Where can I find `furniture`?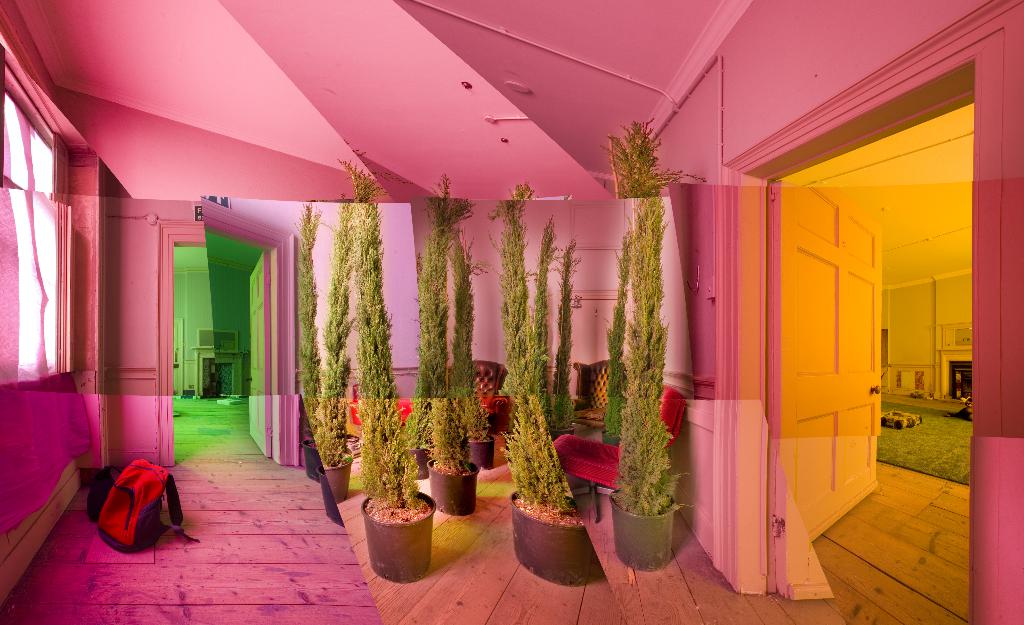
You can find it at box=[573, 358, 630, 433].
